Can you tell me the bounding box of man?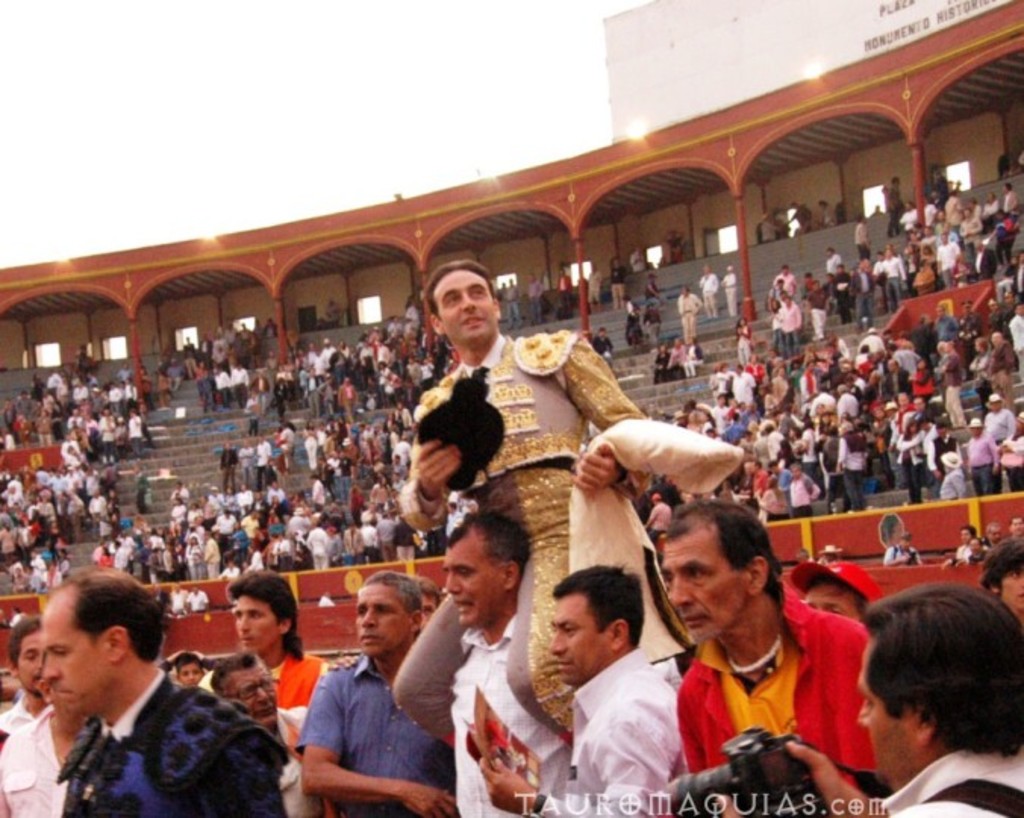
{"x1": 765, "y1": 279, "x2": 785, "y2": 314}.
